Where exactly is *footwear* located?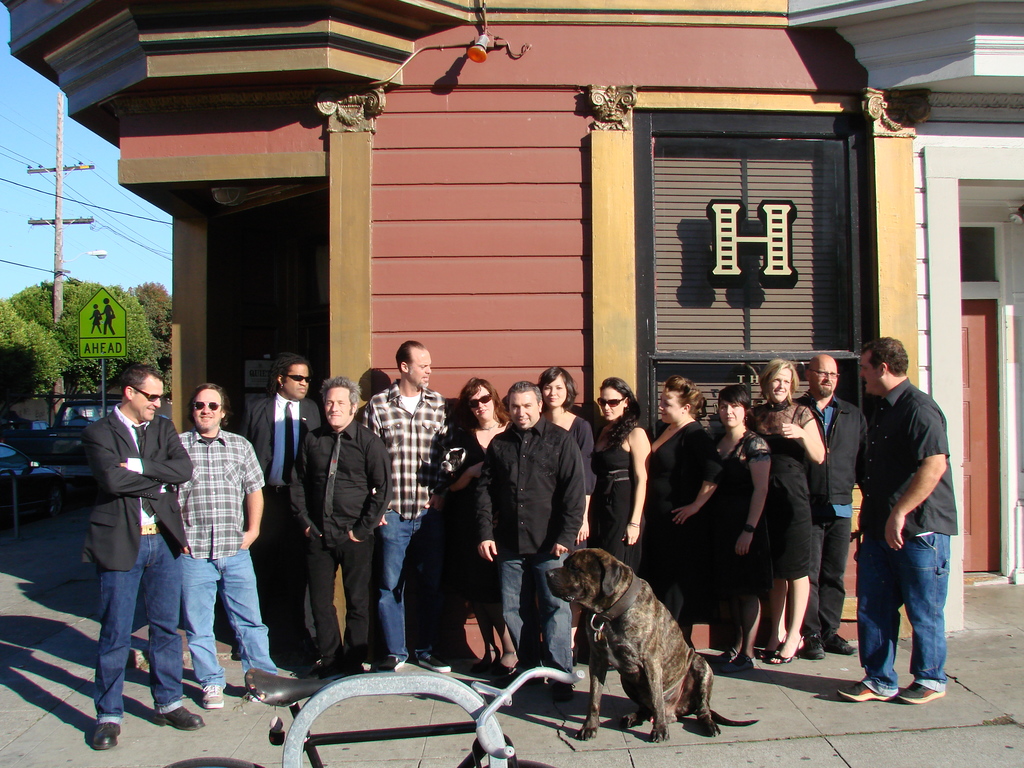
Its bounding box is rect(824, 633, 859, 654).
